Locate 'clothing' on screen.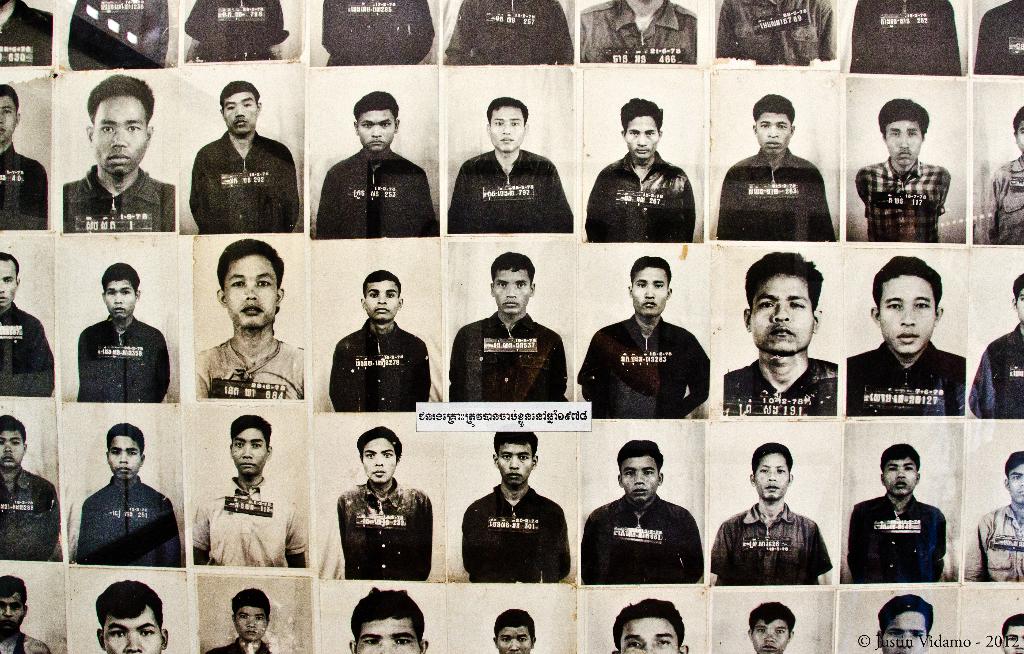
On screen at detection(77, 474, 180, 572).
